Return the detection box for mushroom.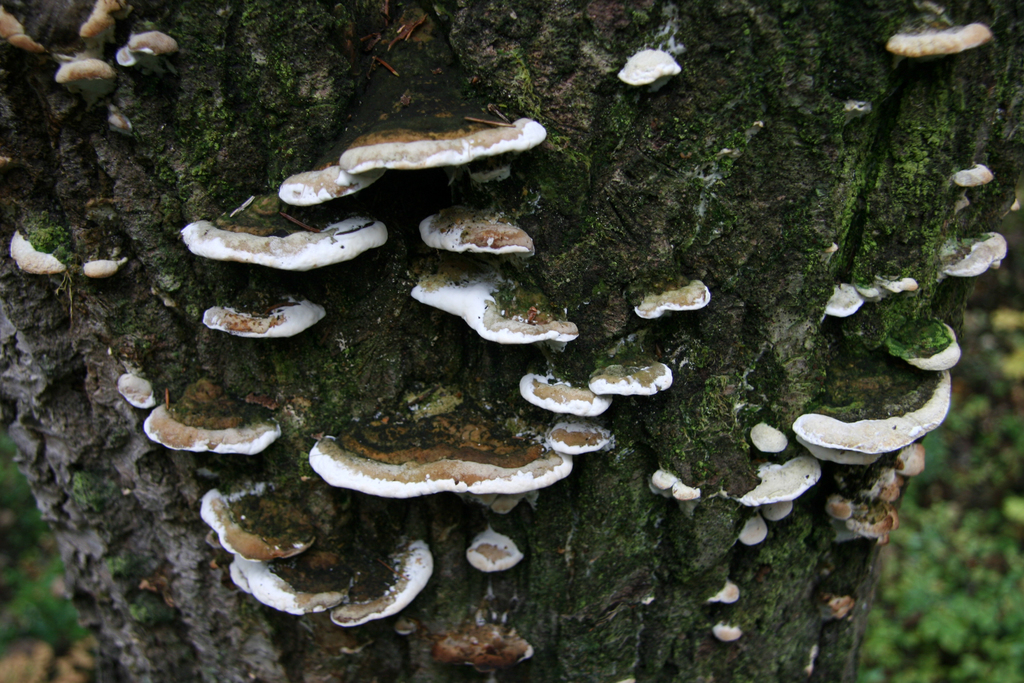
locate(714, 621, 742, 641).
